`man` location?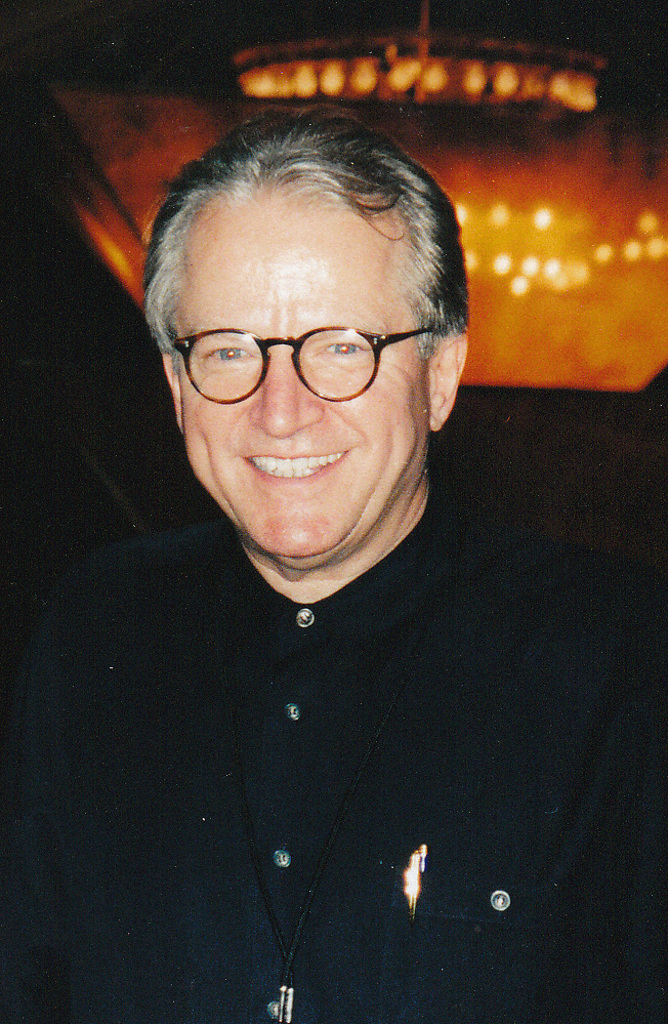
box(0, 107, 667, 1023)
